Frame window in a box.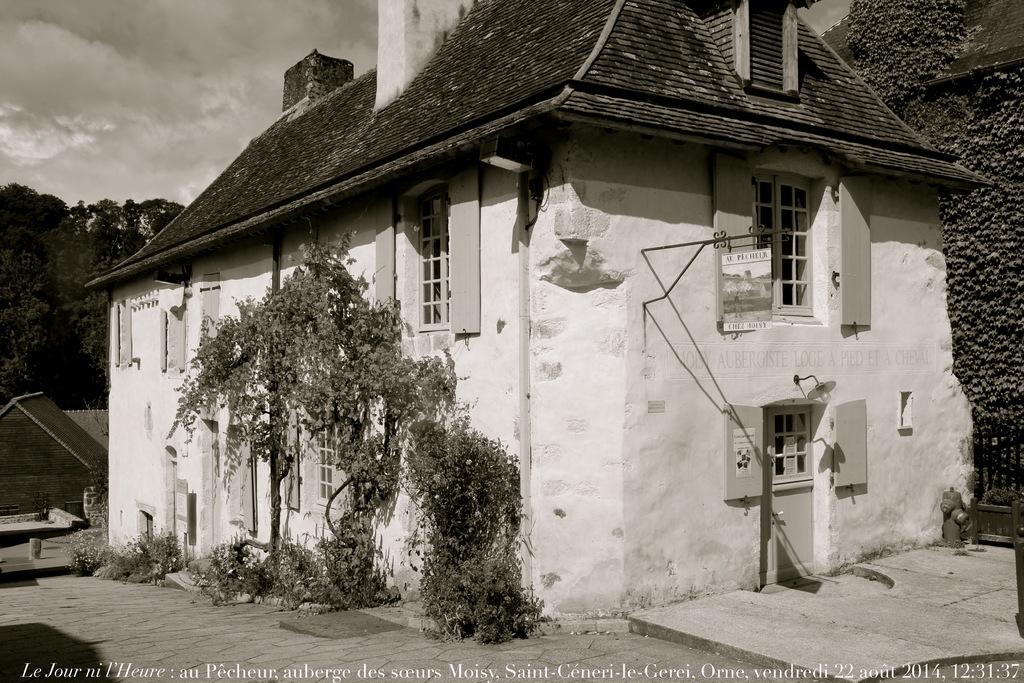
[155,308,186,372].
